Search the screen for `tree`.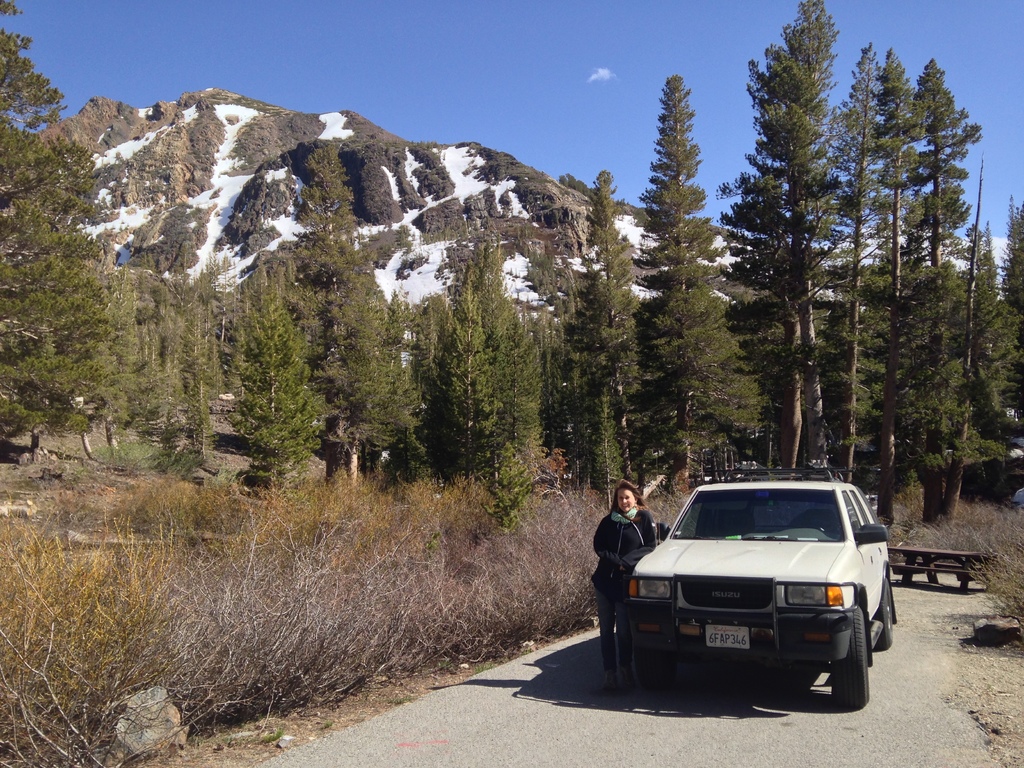
Found at region(708, 2, 833, 476).
